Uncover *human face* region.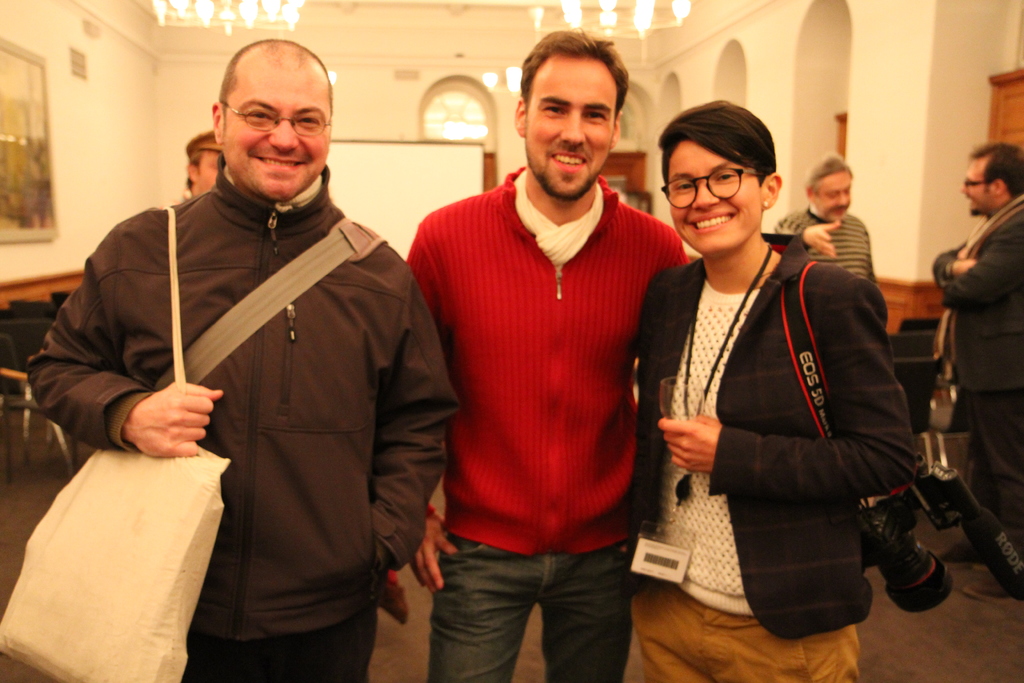
Uncovered: [196,146,217,192].
